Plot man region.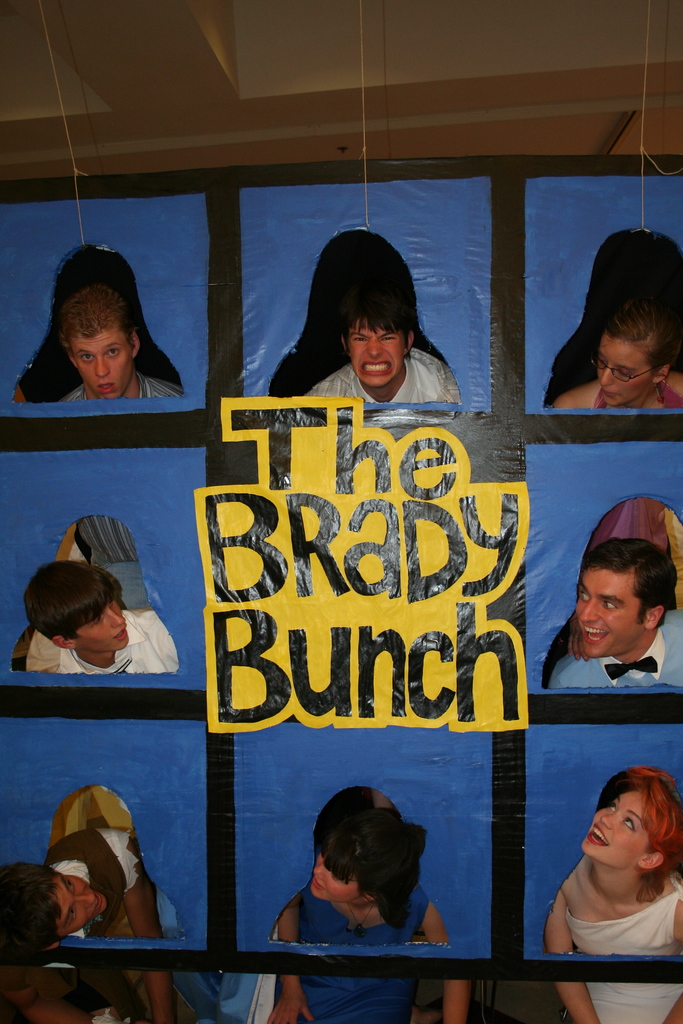
Plotted at [left=0, top=817, right=219, bottom=1023].
